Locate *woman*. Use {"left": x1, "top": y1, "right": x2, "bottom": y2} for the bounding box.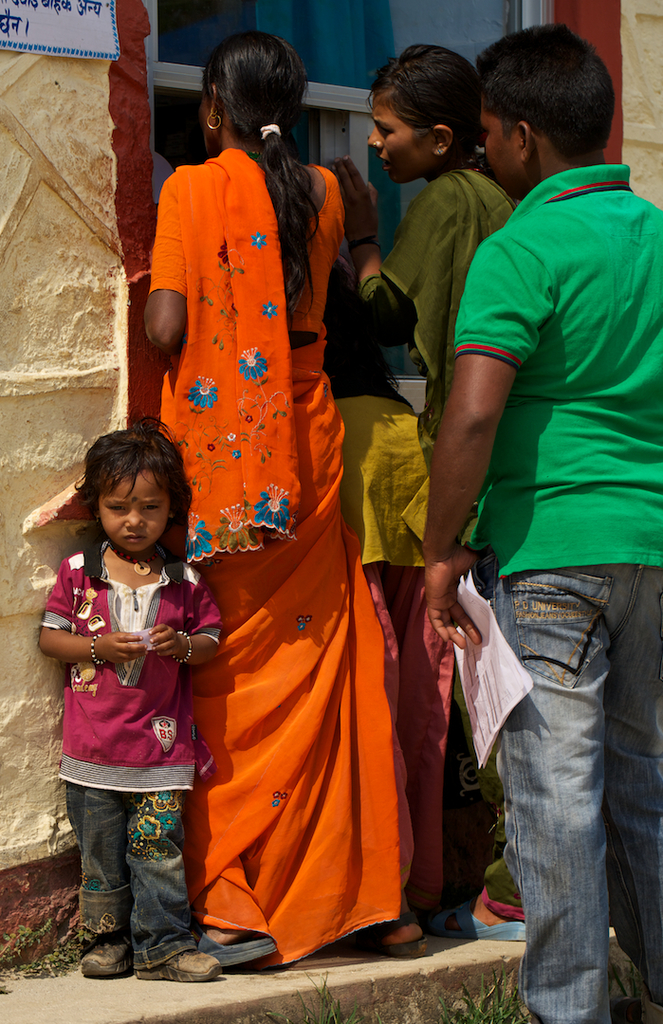
{"left": 329, "top": 35, "right": 519, "bottom": 943}.
